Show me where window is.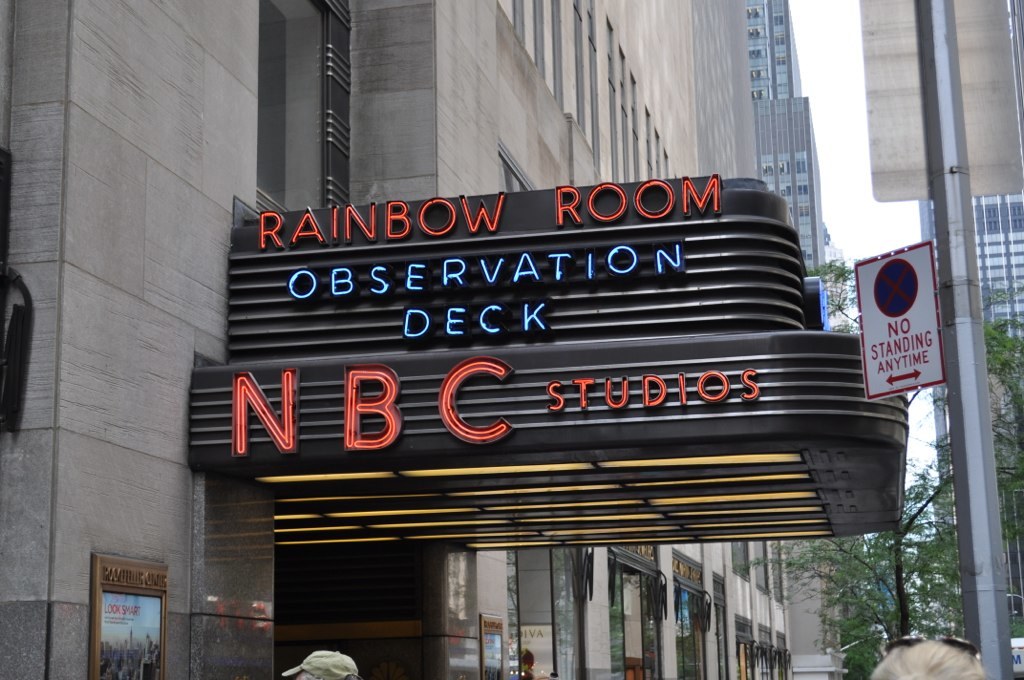
window is at region(761, 159, 773, 176).
